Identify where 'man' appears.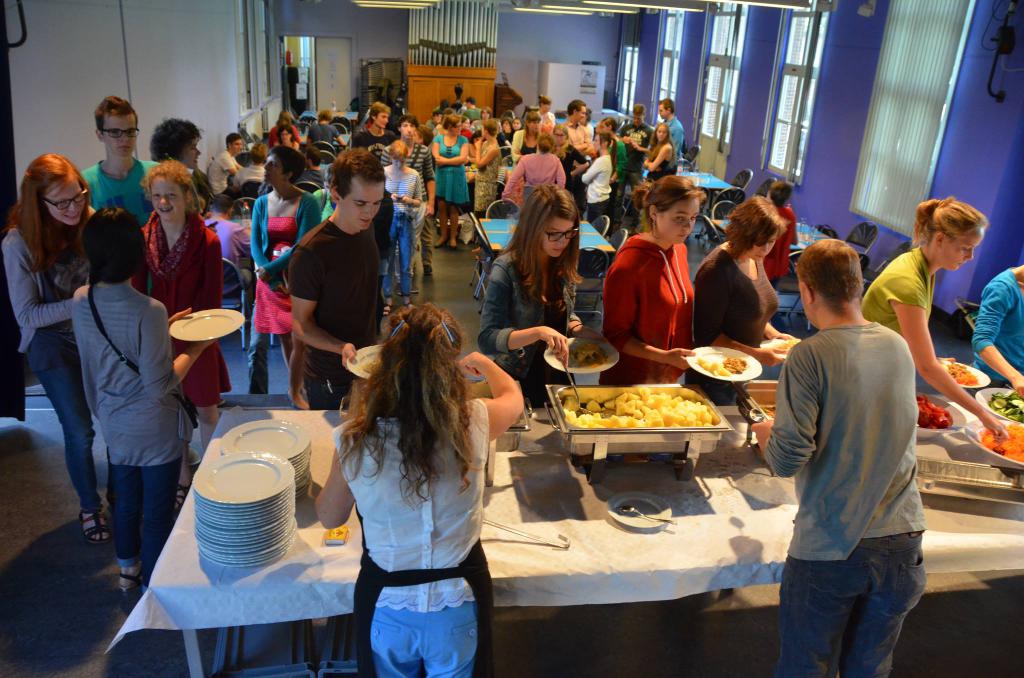
Appears at <bbox>351, 96, 399, 156</bbox>.
